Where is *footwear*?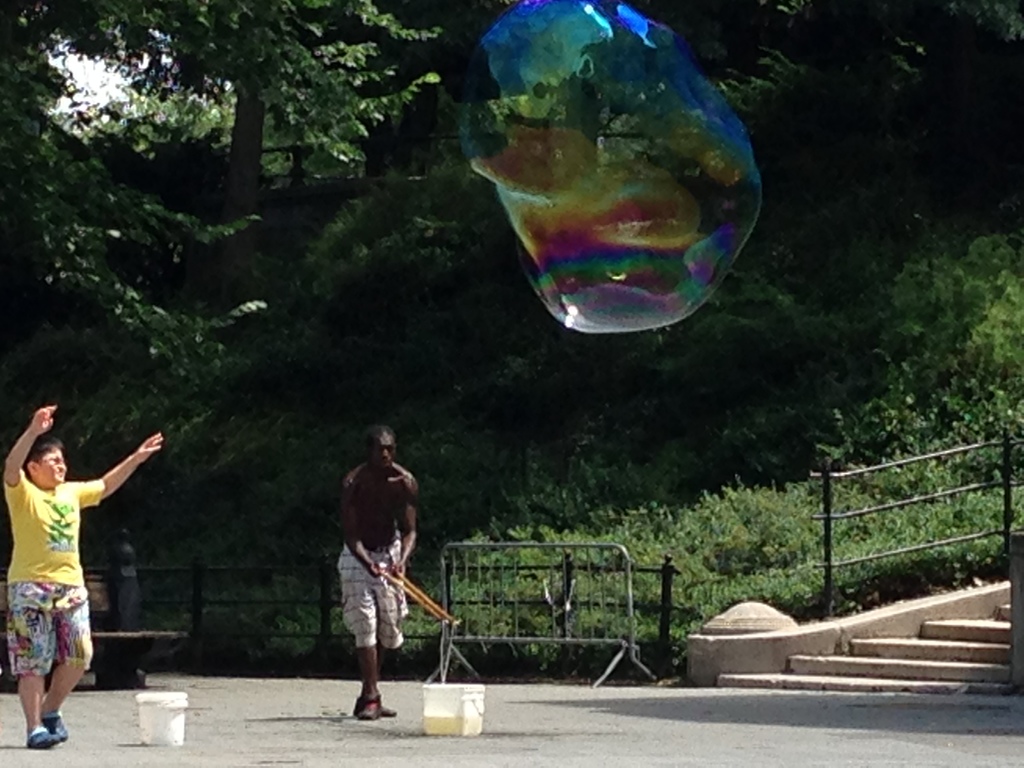
(left=25, top=728, right=60, bottom=752).
